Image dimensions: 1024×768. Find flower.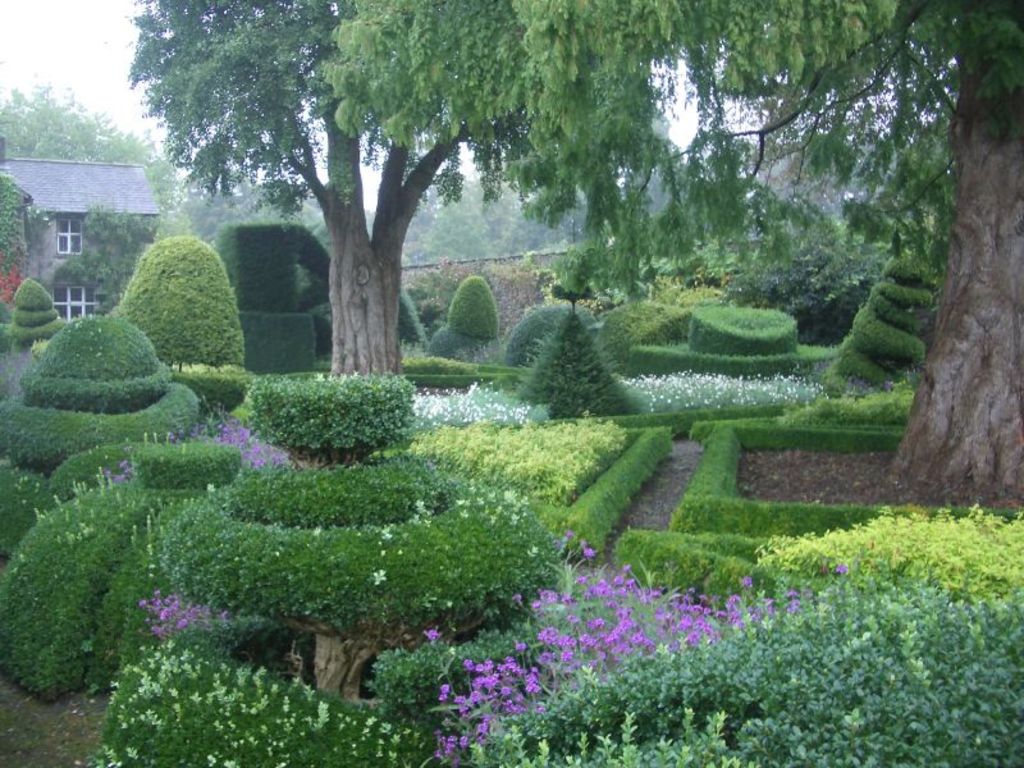
{"left": 425, "top": 627, "right": 444, "bottom": 643}.
